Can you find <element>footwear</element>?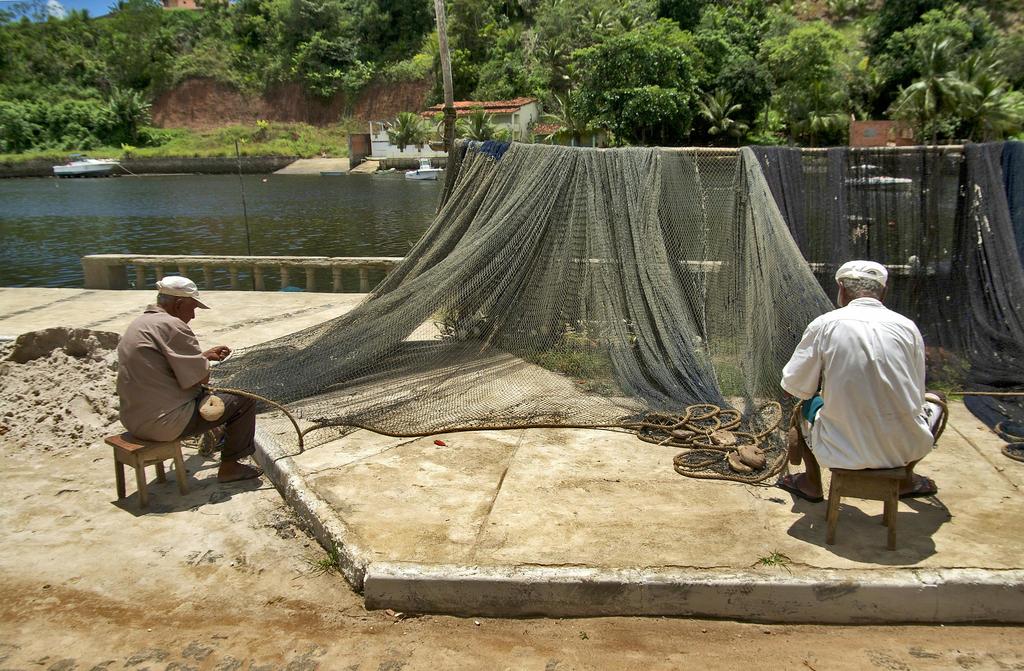
Yes, bounding box: [776, 474, 826, 504].
